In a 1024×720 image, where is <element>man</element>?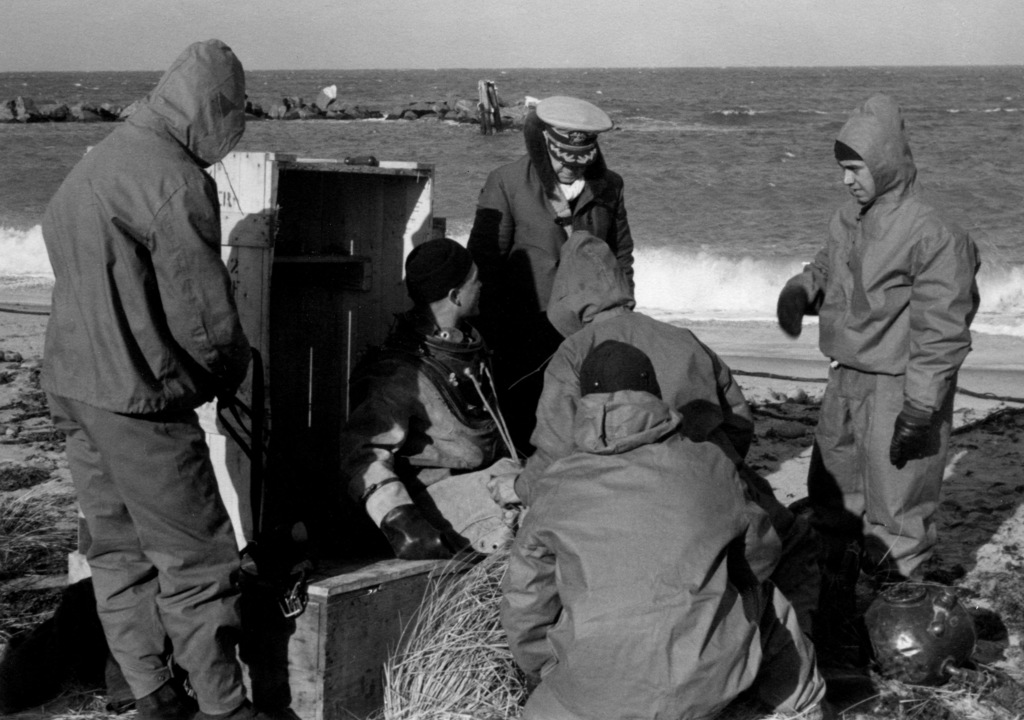
<box>785,76,976,605</box>.
